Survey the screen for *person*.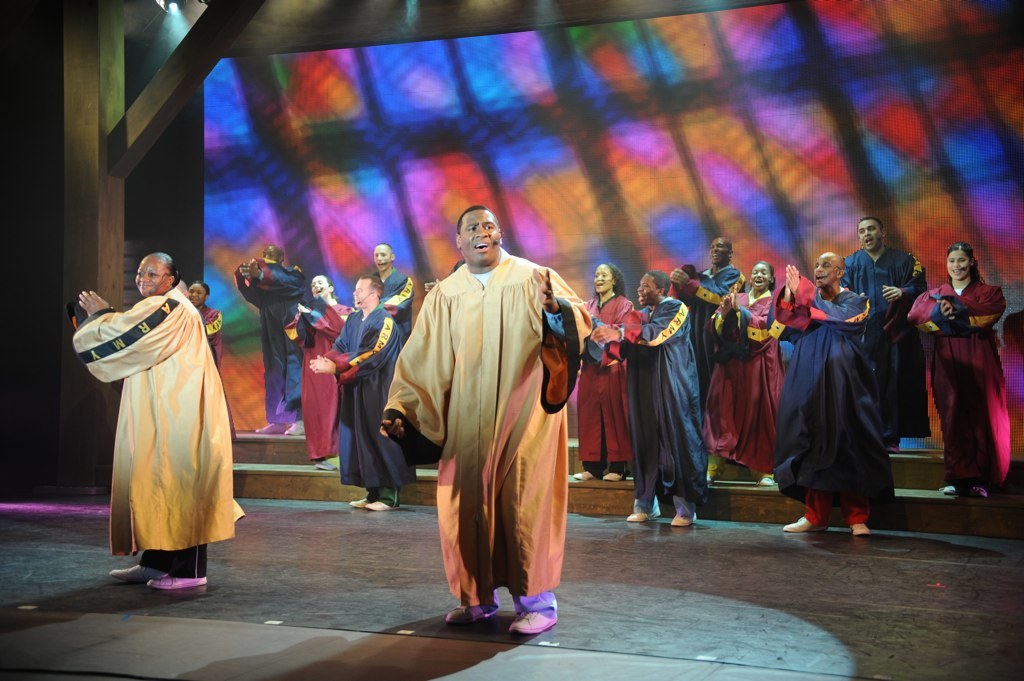
Survey found: select_region(186, 278, 223, 370).
